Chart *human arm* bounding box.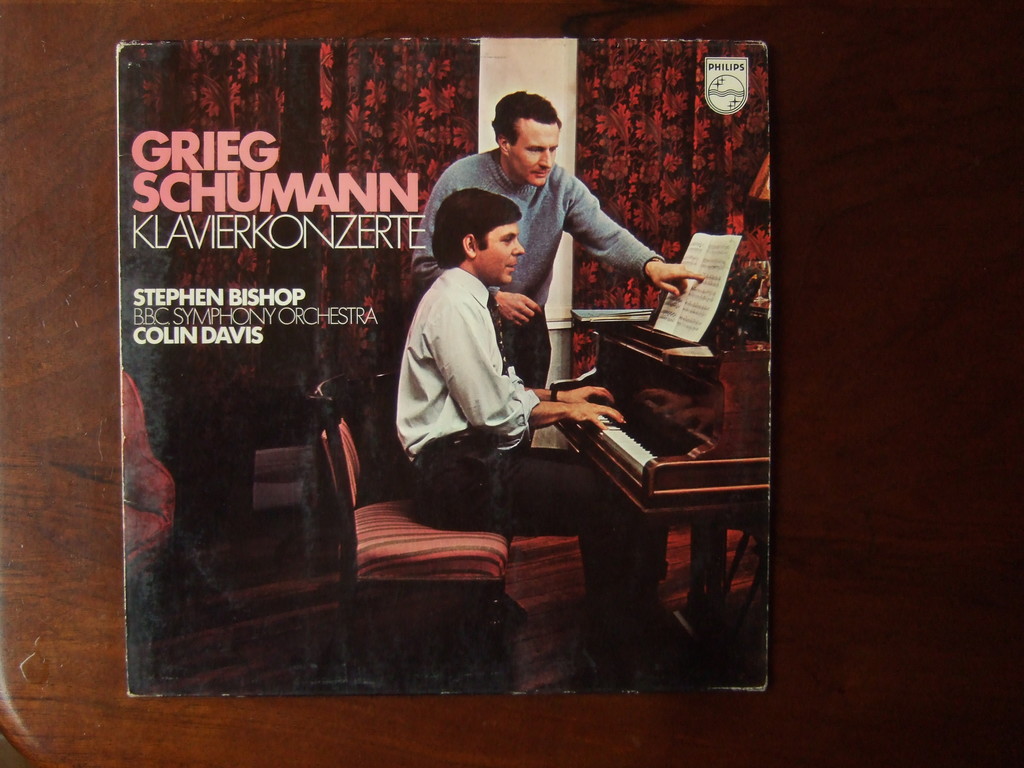
Charted: box=[565, 177, 700, 294].
